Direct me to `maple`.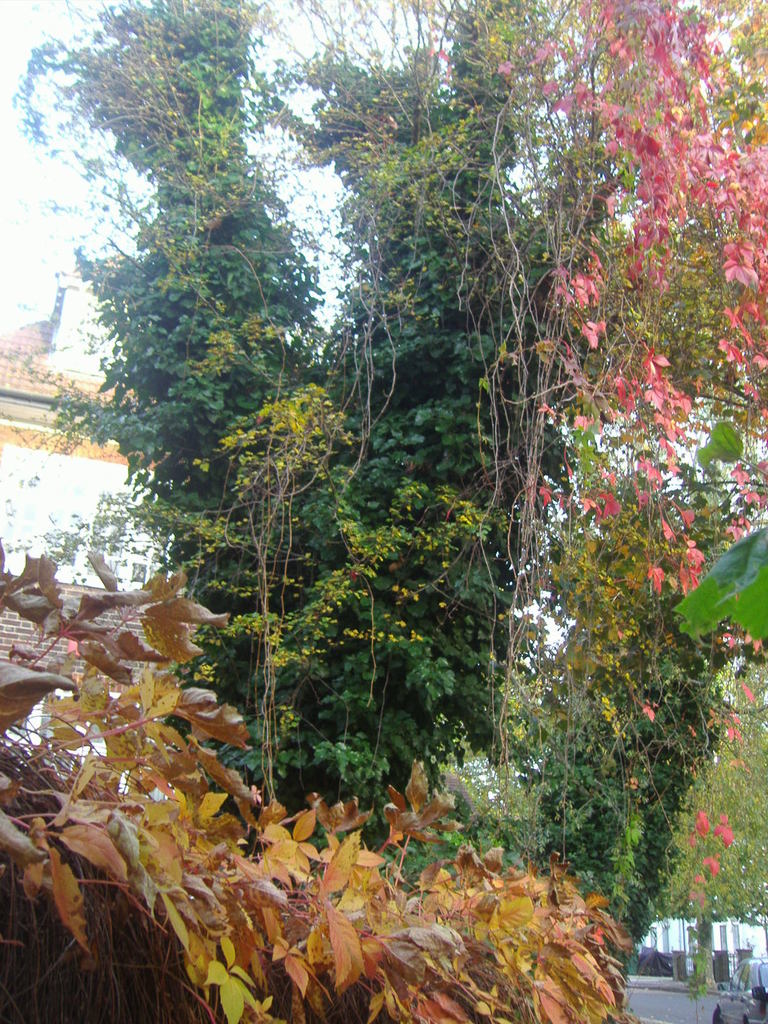
Direction: [left=0, top=532, right=657, bottom=1023].
